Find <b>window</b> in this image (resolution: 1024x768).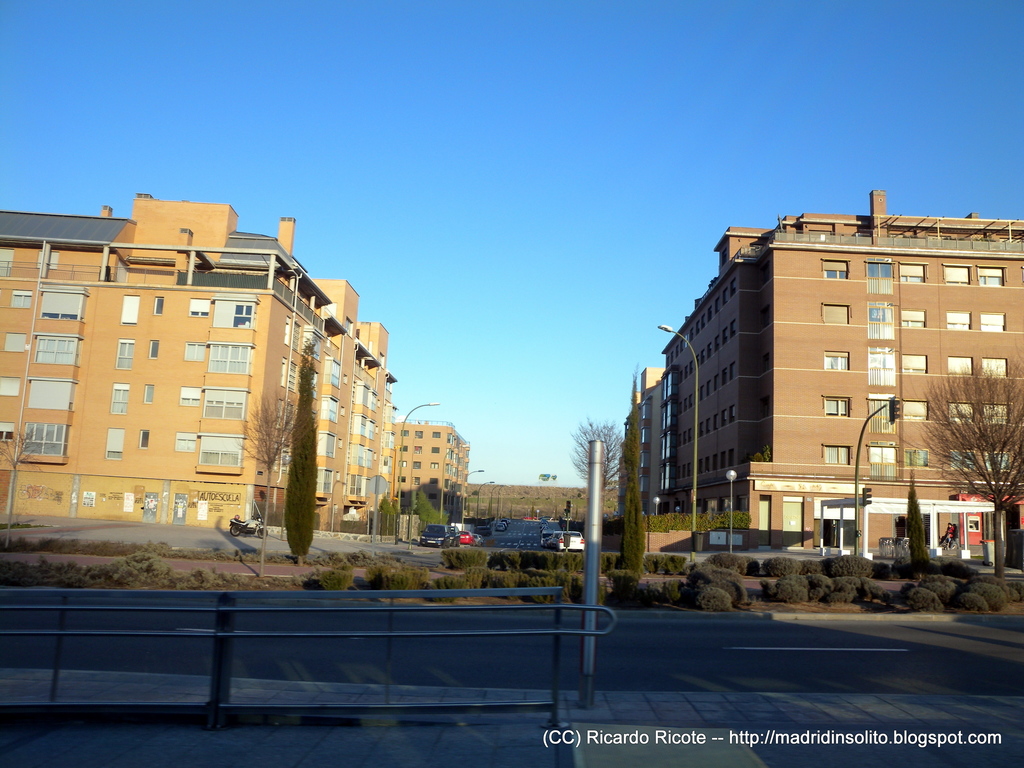
BBox(824, 355, 851, 373).
